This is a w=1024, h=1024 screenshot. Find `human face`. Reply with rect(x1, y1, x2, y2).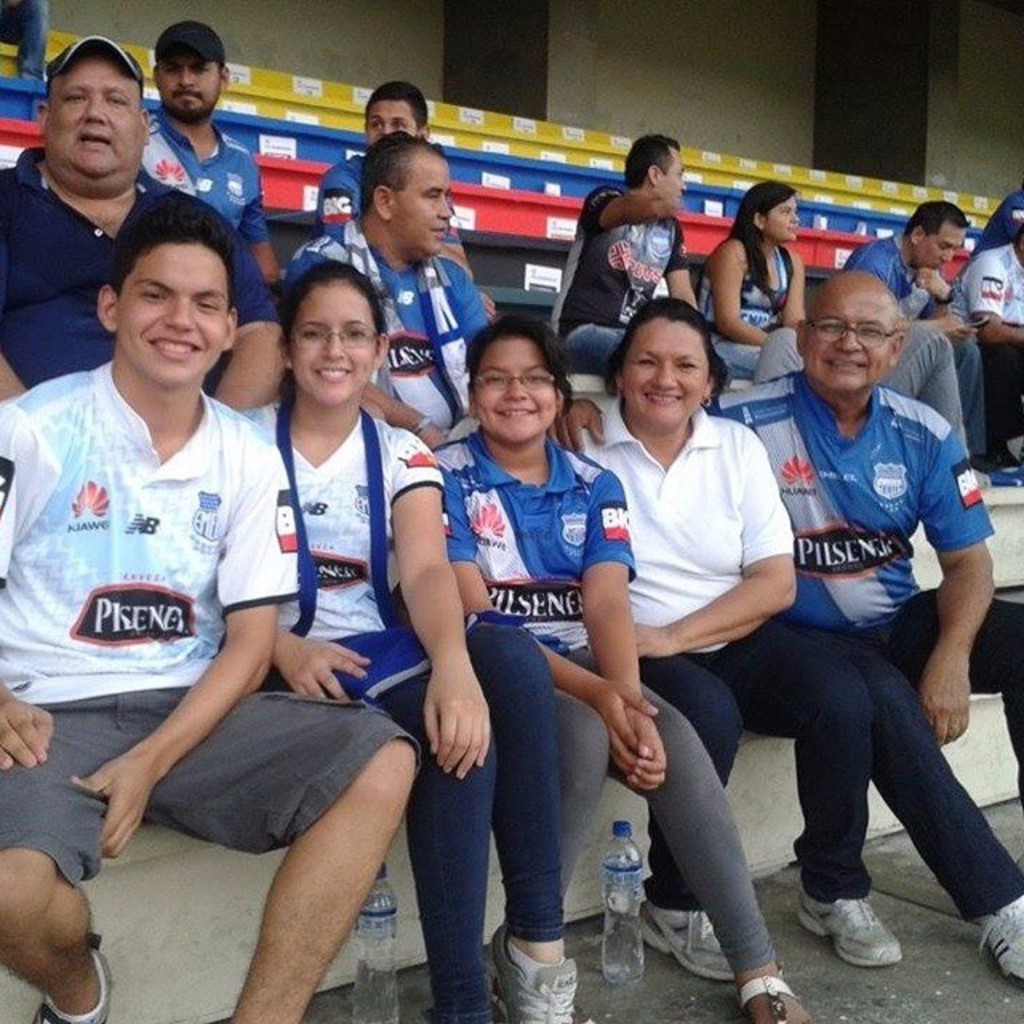
rect(808, 288, 896, 387).
